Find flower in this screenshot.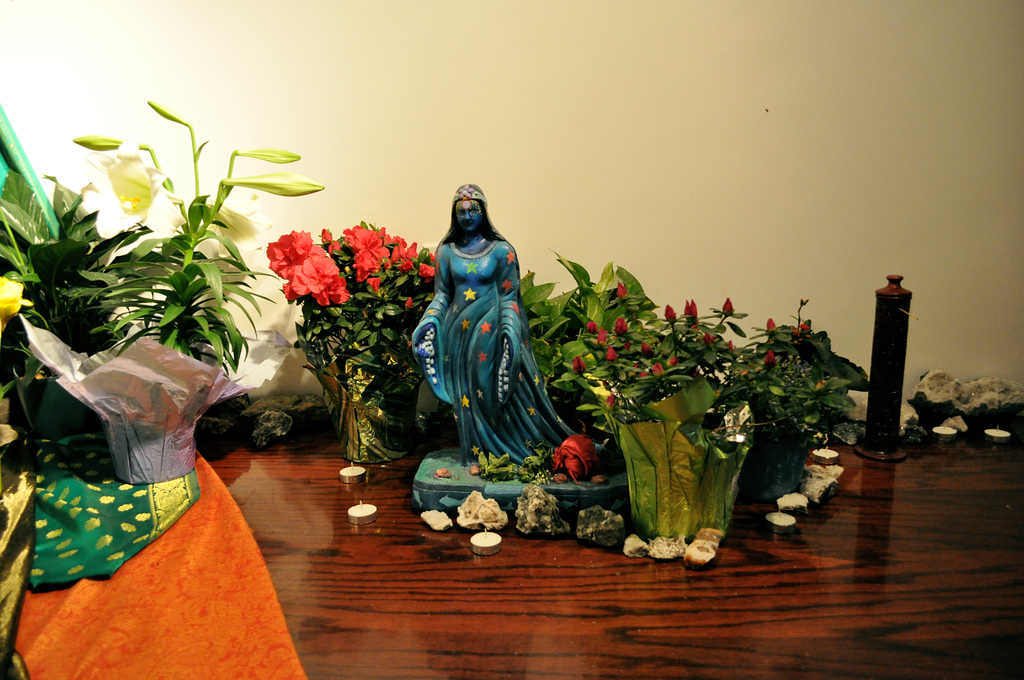
The bounding box for flower is (left=0, top=275, right=36, bottom=330).
